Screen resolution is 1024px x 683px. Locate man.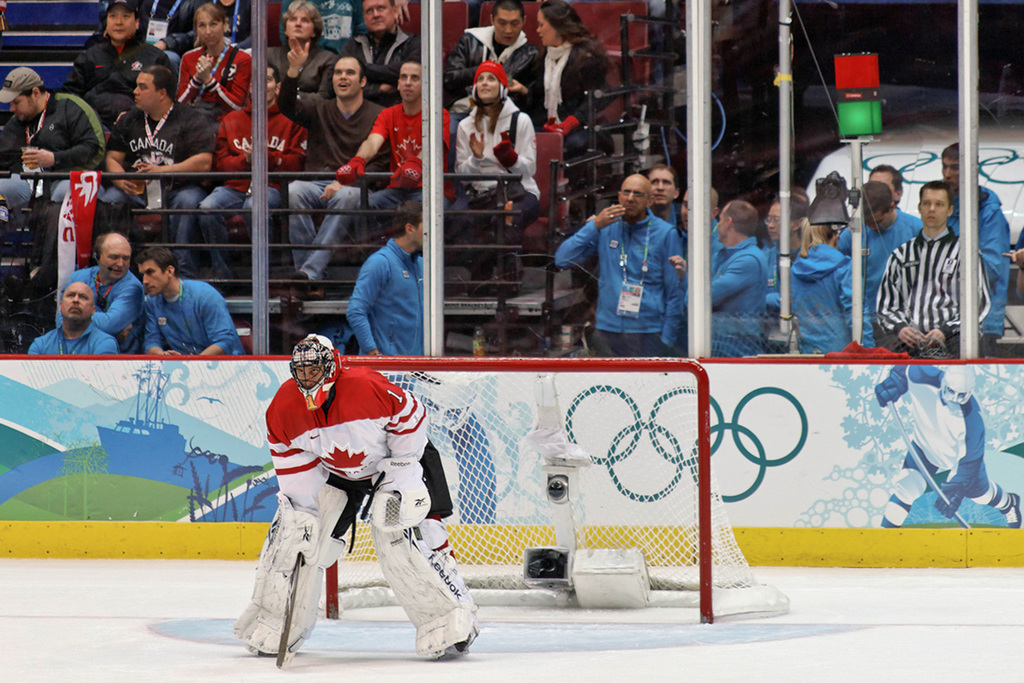
(left=832, top=178, right=922, bottom=348).
